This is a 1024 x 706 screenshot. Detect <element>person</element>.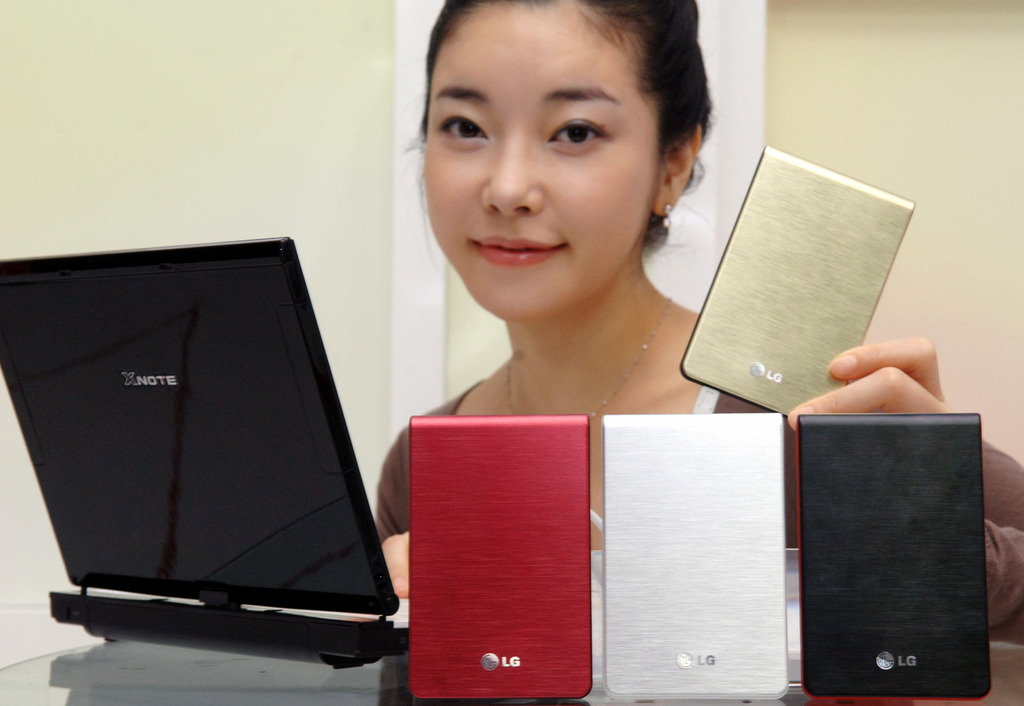
(x1=369, y1=0, x2=792, y2=646).
